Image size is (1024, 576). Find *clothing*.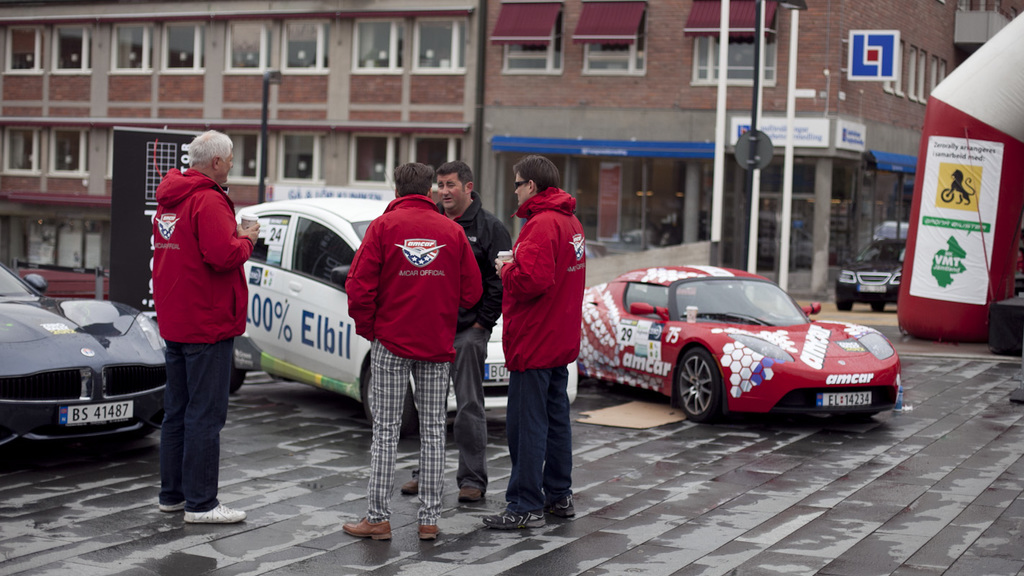
left=342, top=193, right=481, bottom=523.
